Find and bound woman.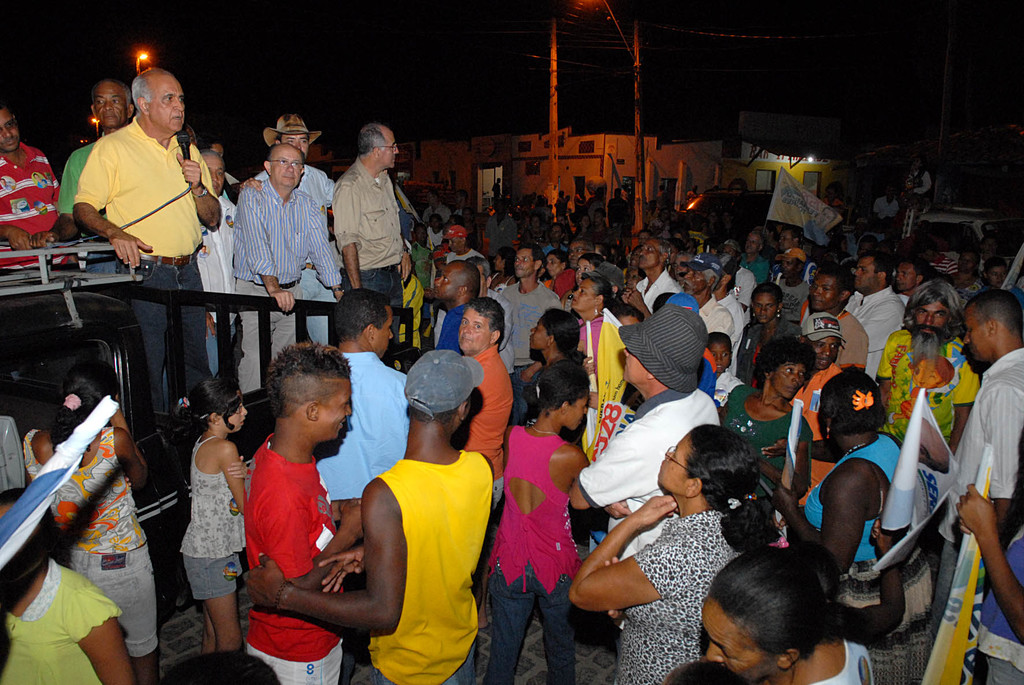
Bound: box=[21, 359, 158, 684].
